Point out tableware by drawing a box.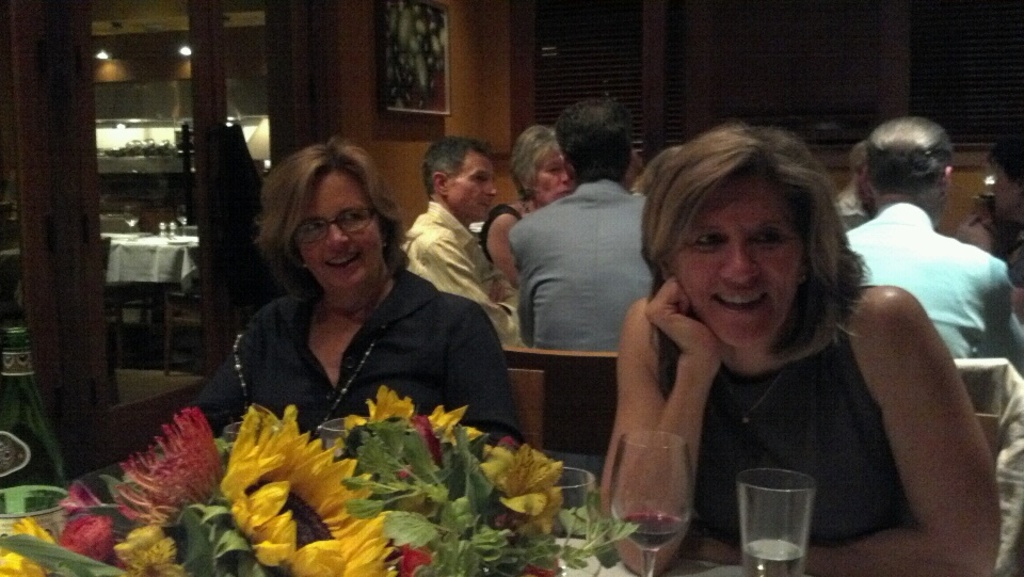
(left=606, top=428, right=704, bottom=576).
